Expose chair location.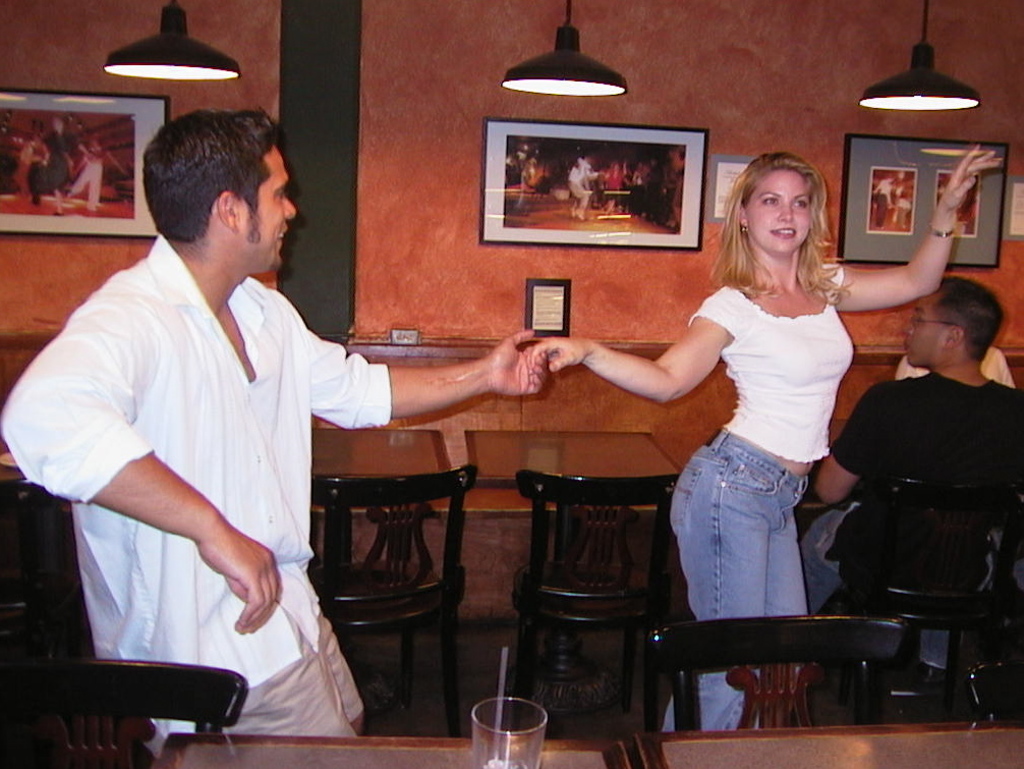
Exposed at box(309, 458, 476, 738).
